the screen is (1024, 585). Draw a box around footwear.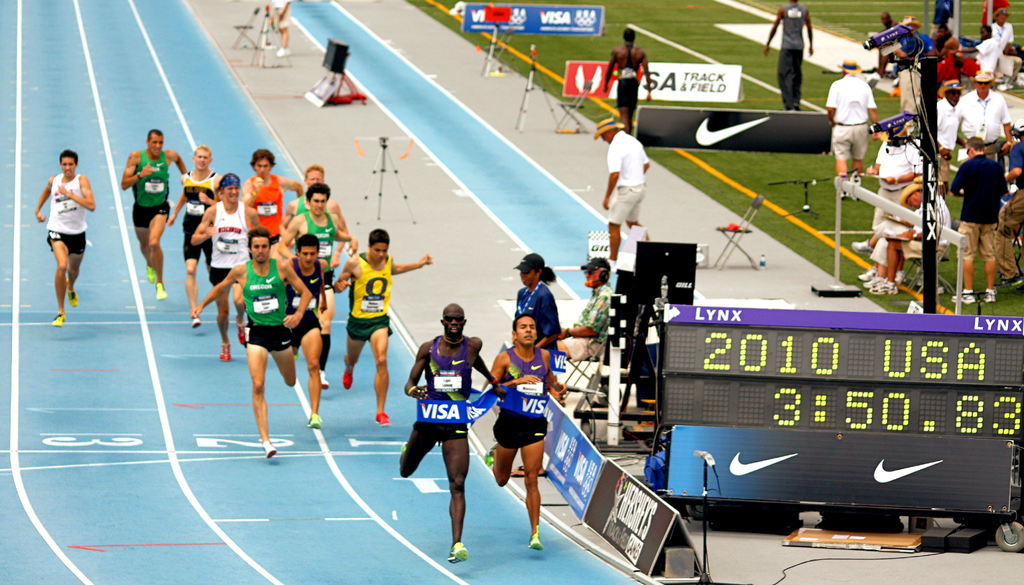
rect(850, 239, 872, 257).
